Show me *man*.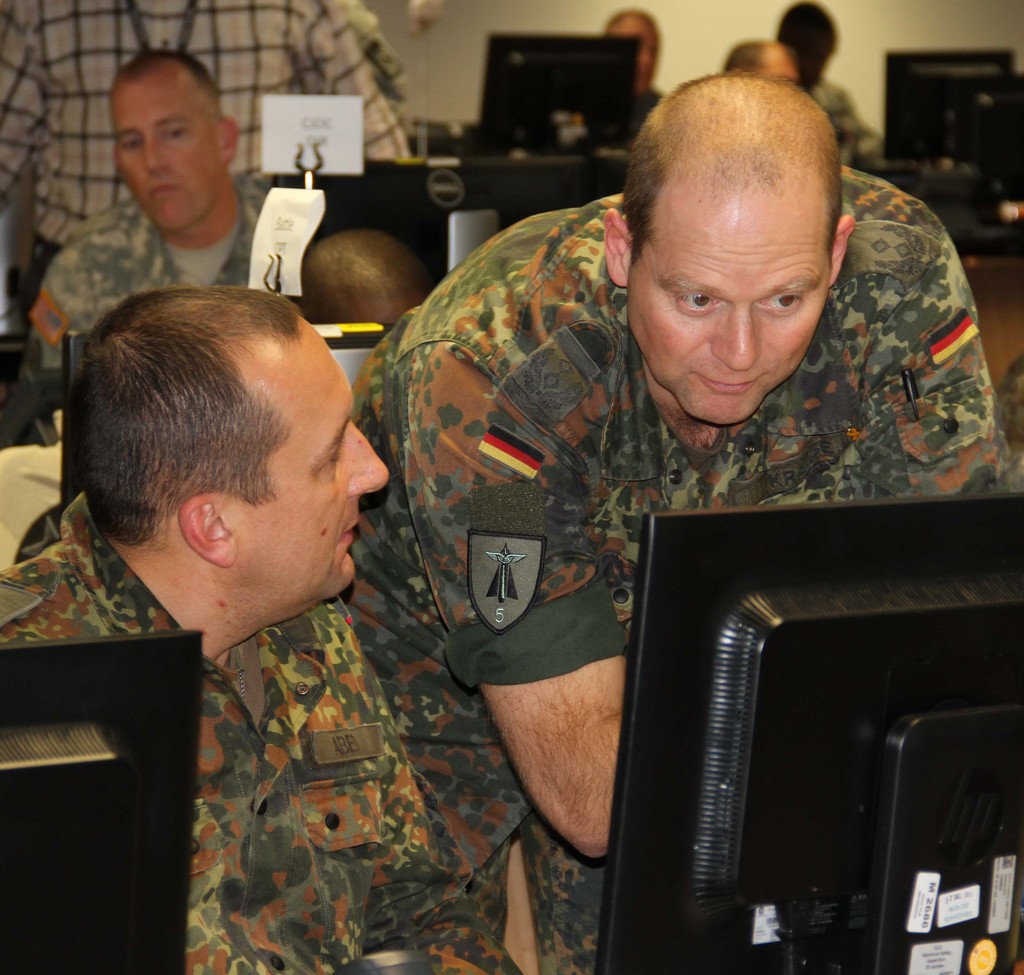
*man* is here: (12, 51, 287, 398).
